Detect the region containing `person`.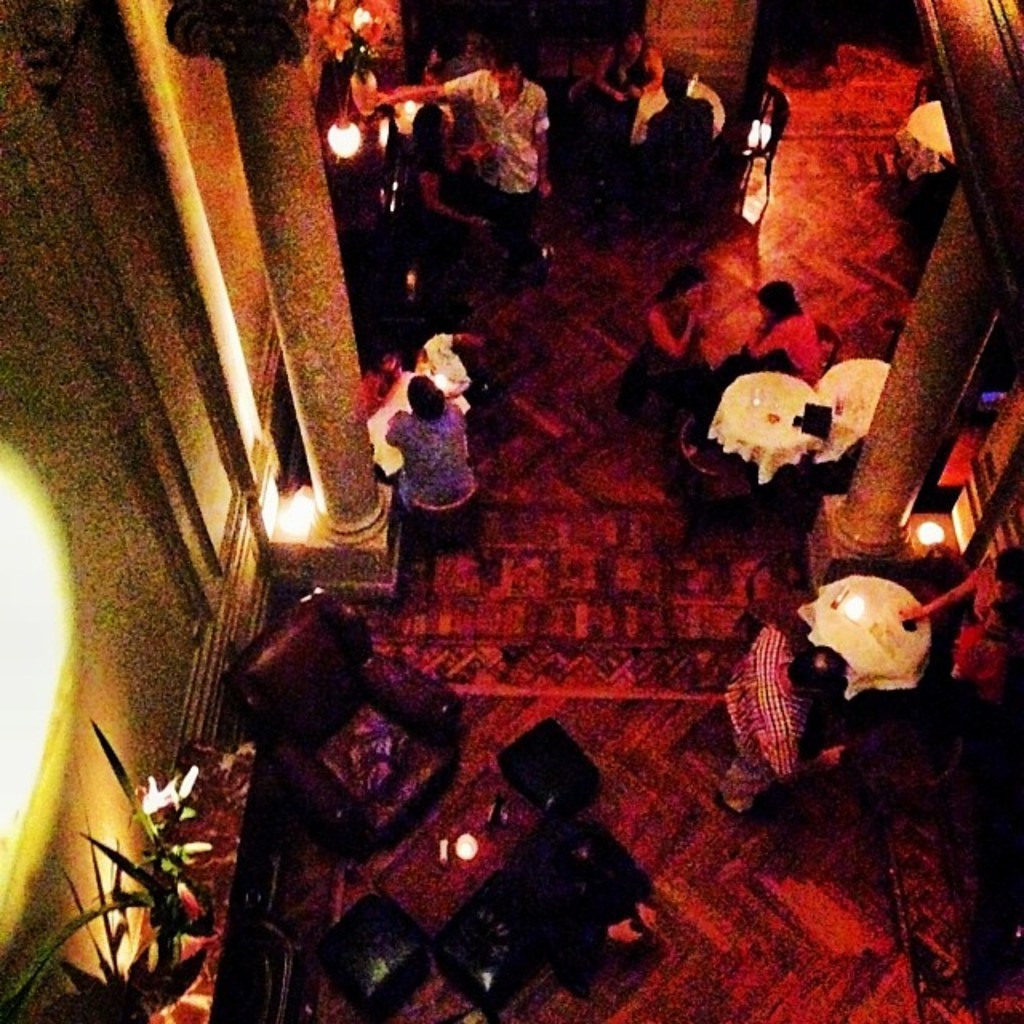
[left=362, top=50, right=550, bottom=286].
